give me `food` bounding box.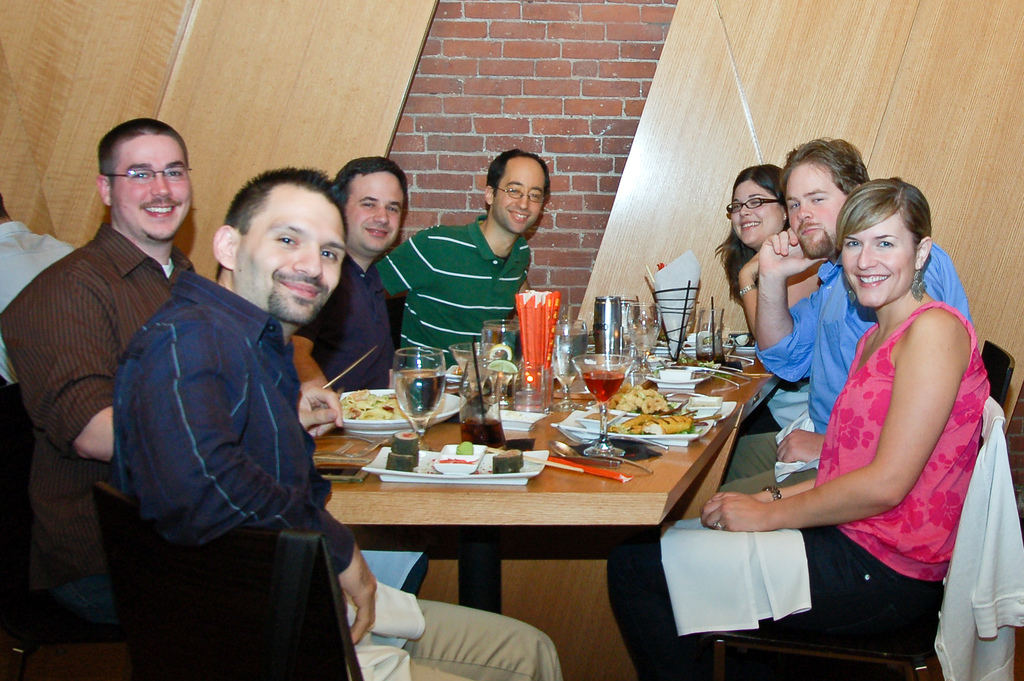
left=604, top=412, right=658, bottom=435.
